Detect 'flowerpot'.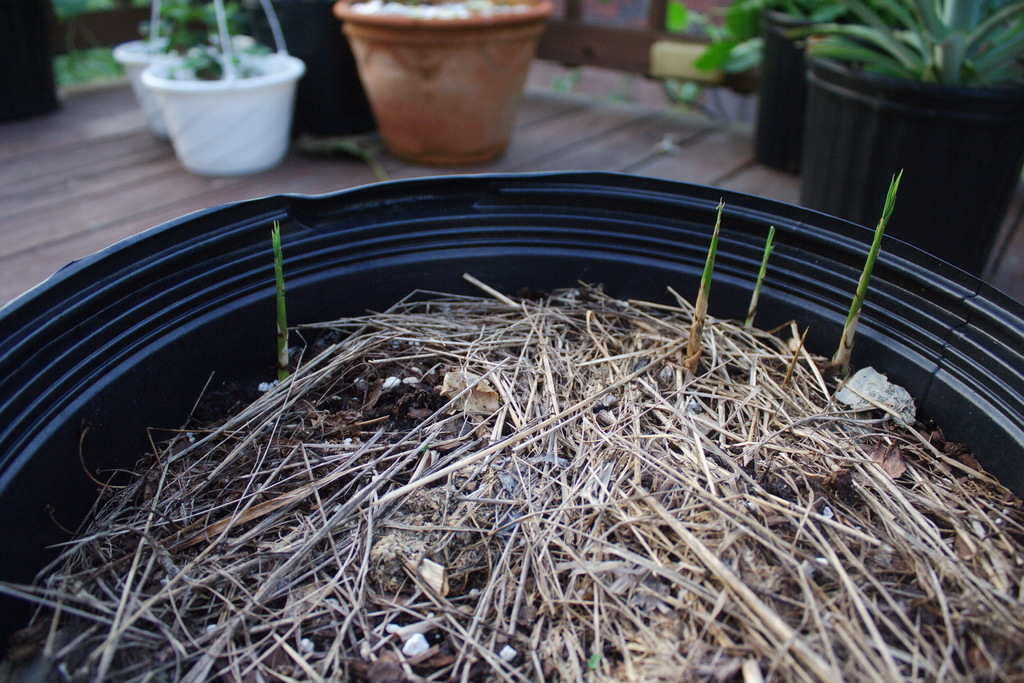
Detected at <box>134,37,303,174</box>.
